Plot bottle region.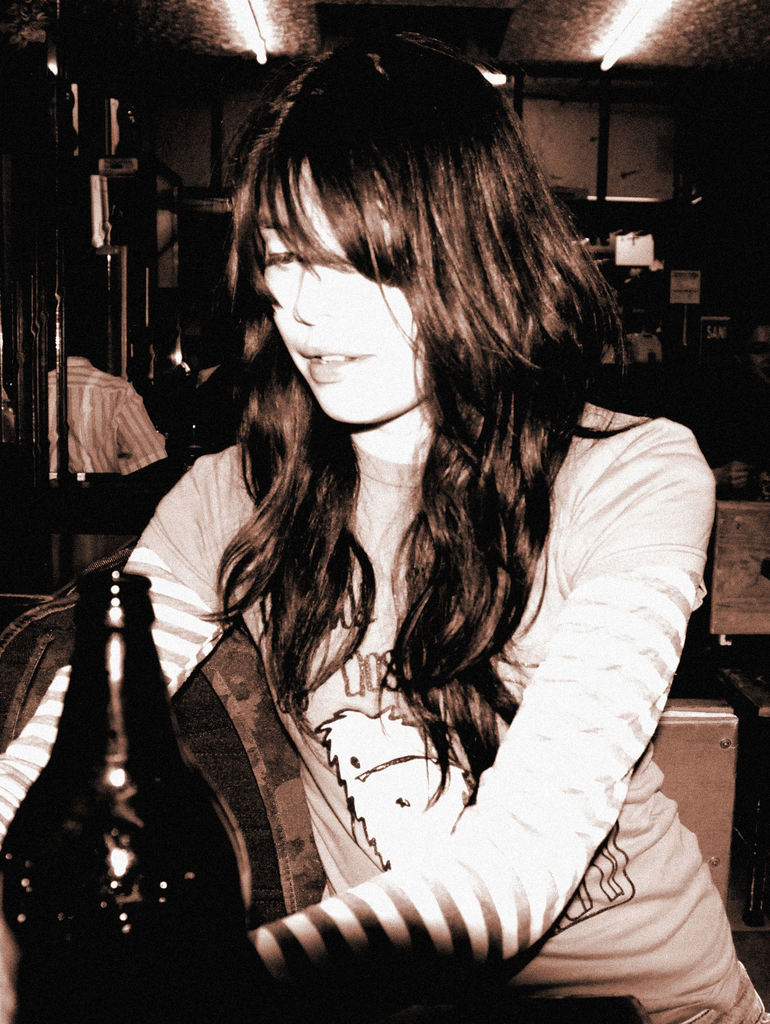
Plotted at (25,570,260,946).
